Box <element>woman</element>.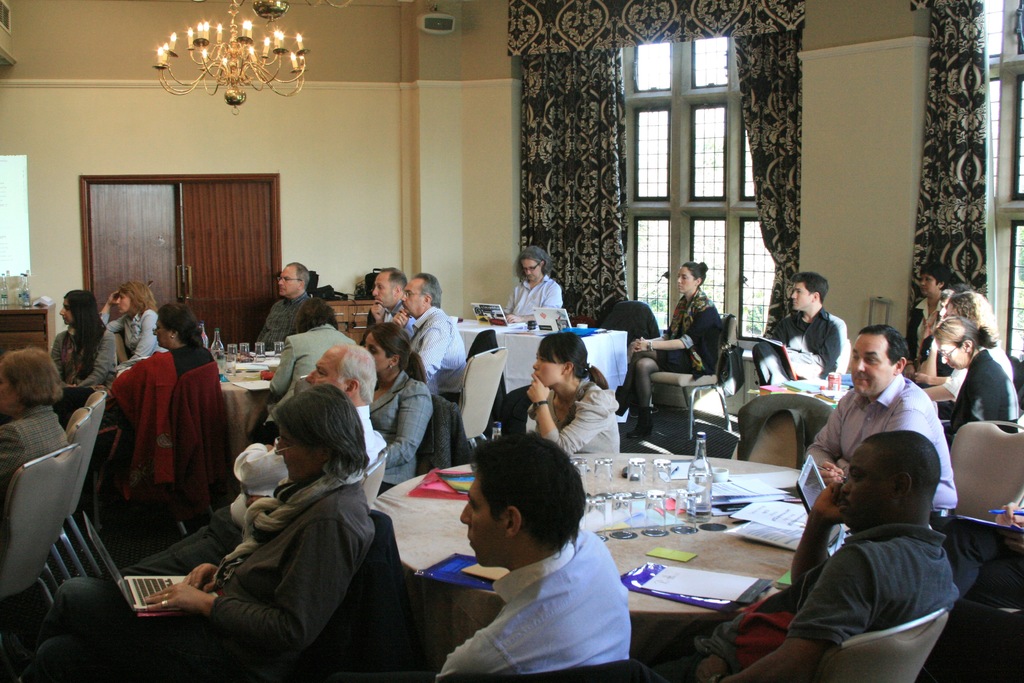
bbox(624, 262, 720, 441).
